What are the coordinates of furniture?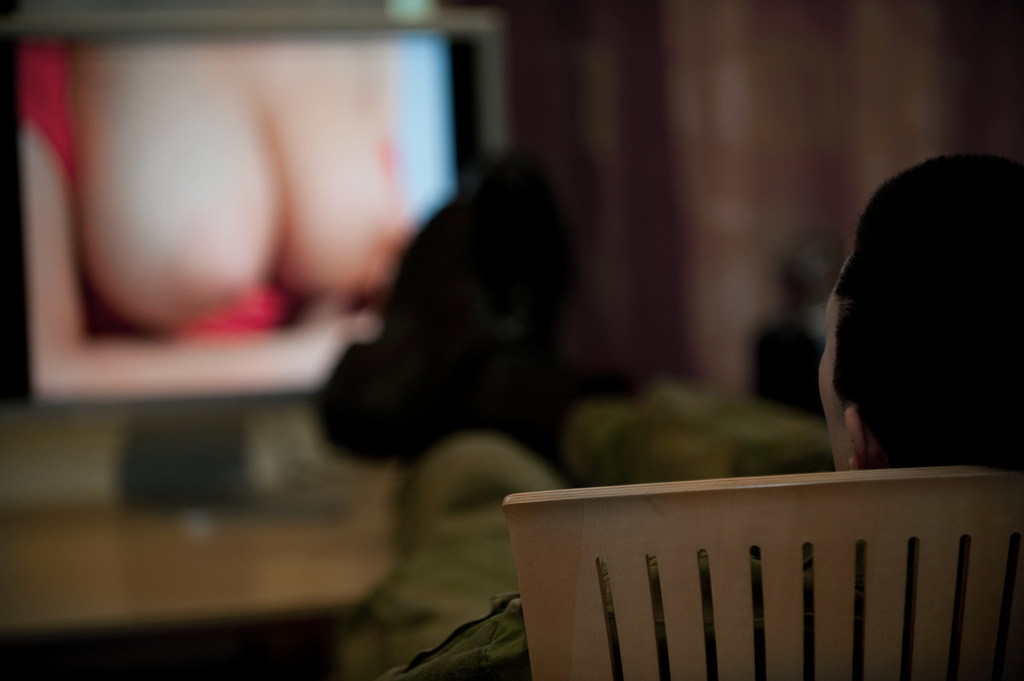
(x1=0, y1=467, x2=400, y2=680).
